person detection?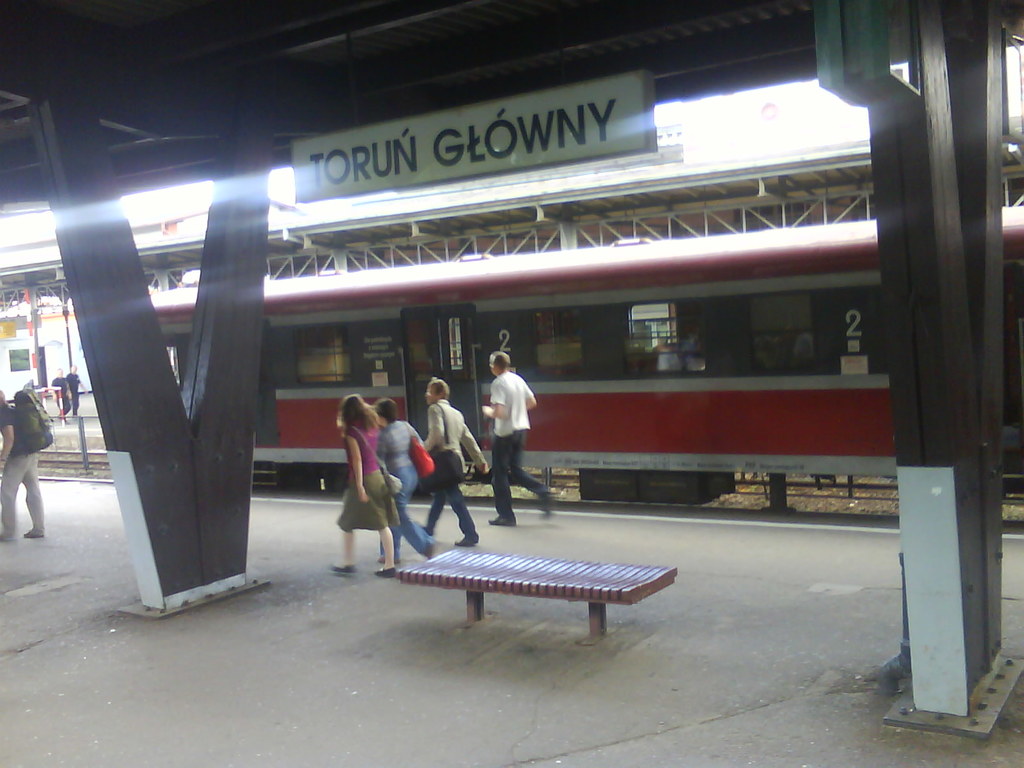
(321,396,408,580)
